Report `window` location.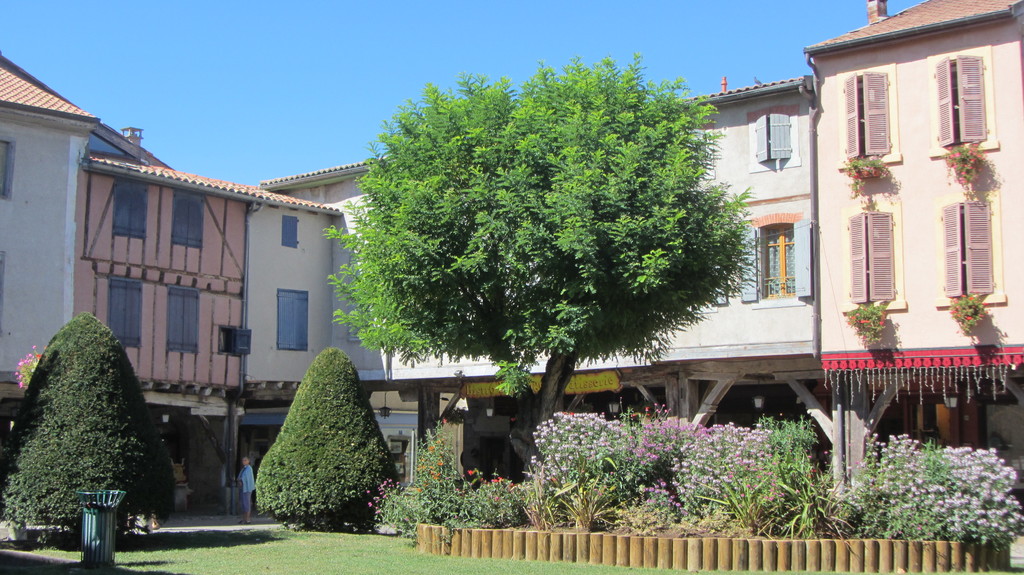
Report: bbox=(115, 181, 145, 239).
